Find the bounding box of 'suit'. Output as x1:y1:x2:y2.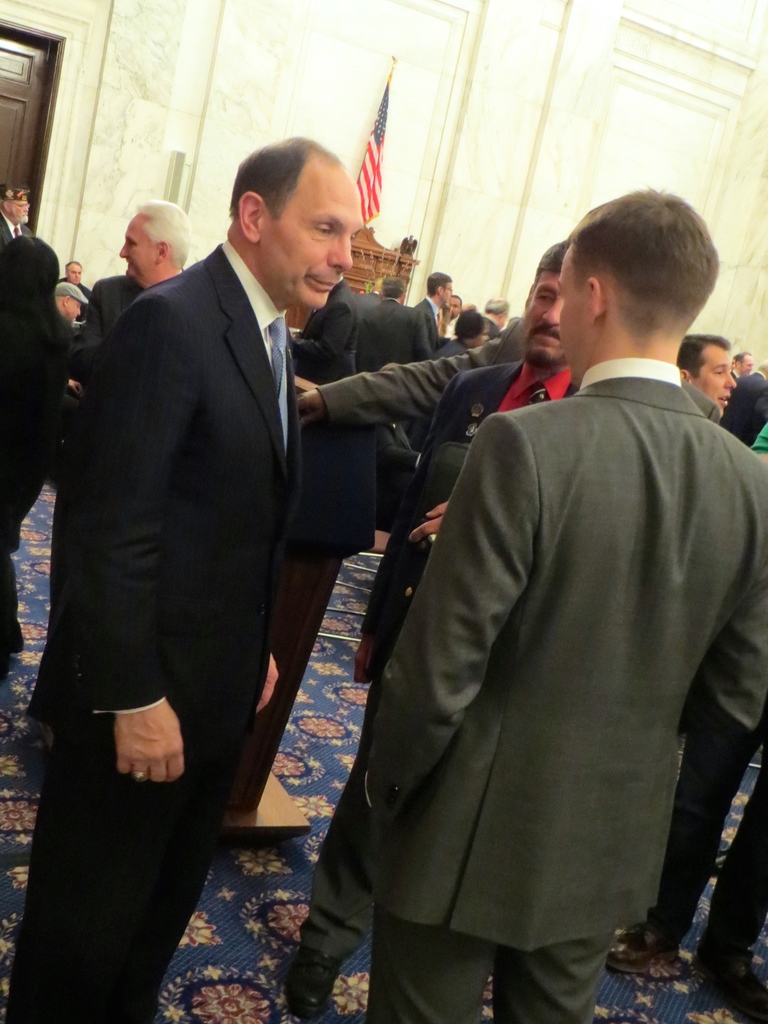
371:295:431:369.
